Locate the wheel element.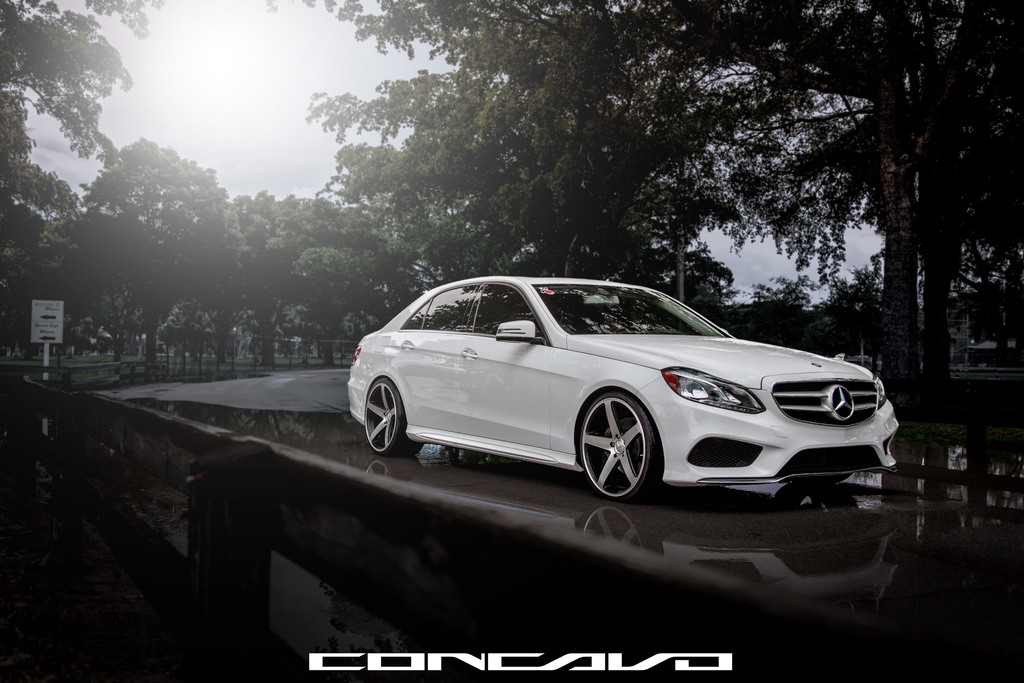
Element bbox: bbox=[365, 379, 406, 454].
